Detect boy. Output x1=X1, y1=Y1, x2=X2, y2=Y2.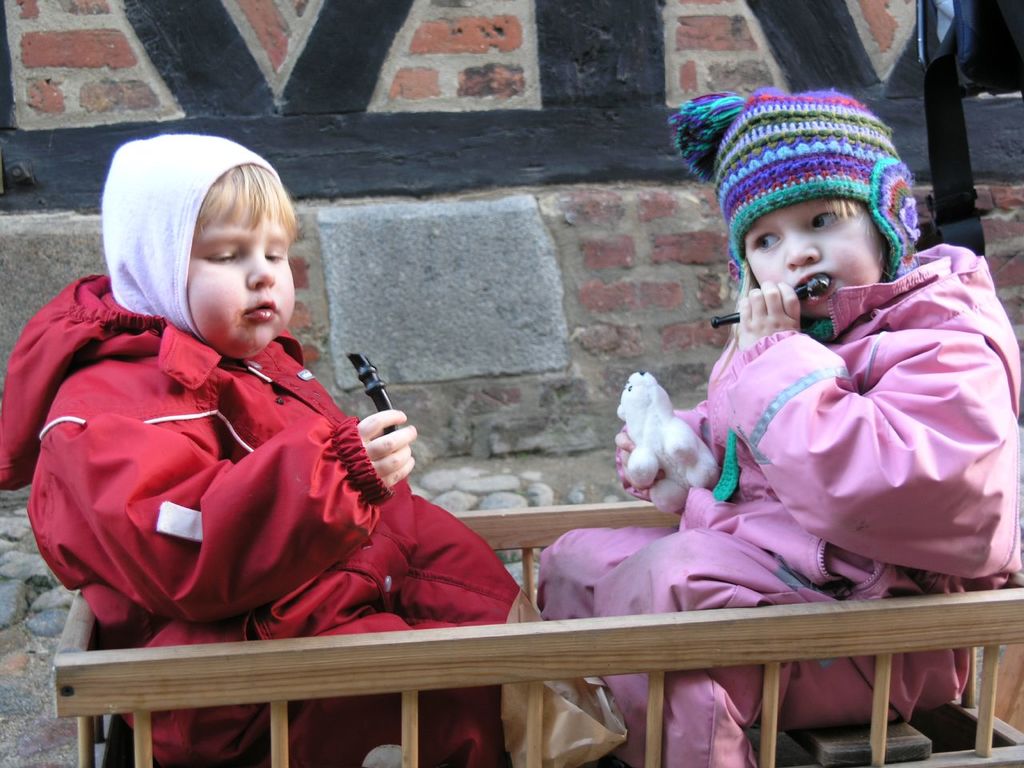
x1=26, y1=138, x2=523, y2=767.
